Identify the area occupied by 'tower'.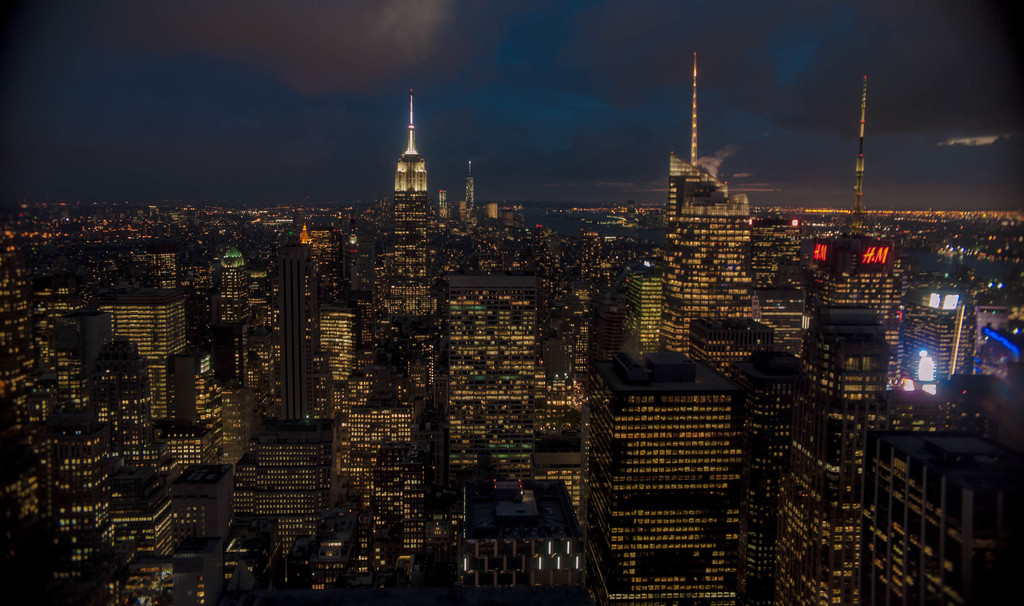
Area: 99,346,167,485.
